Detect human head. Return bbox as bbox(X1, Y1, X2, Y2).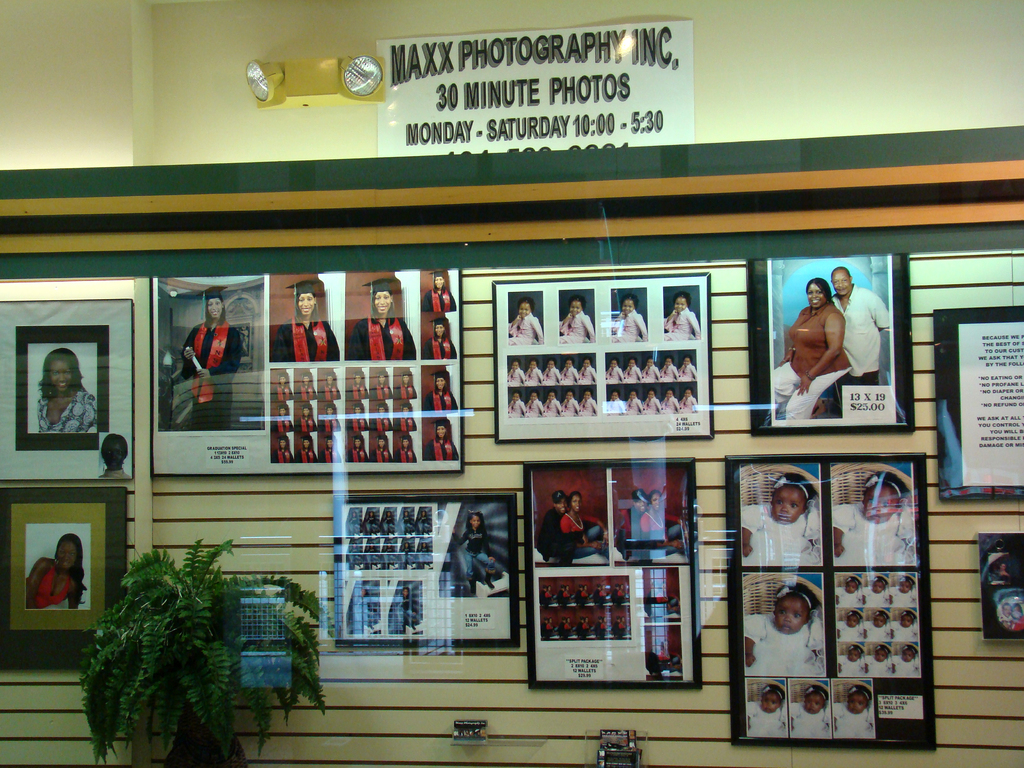
bbox(435, 423, 445, 436).
